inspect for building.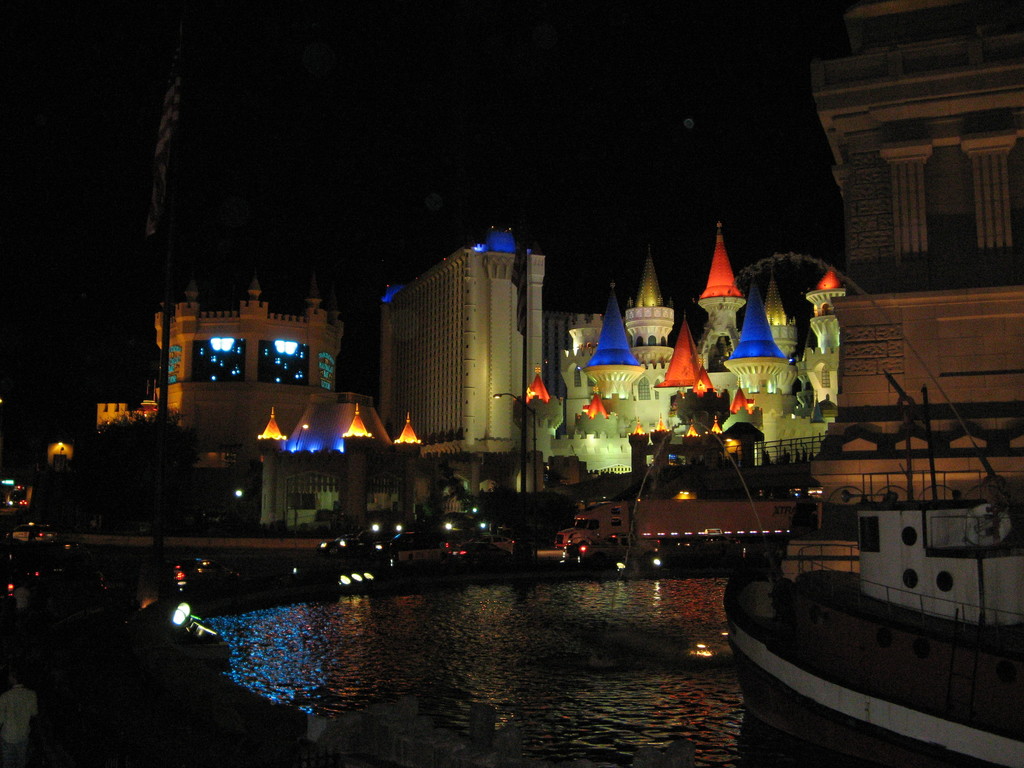
Inspection: [794, 0, 1023, 493].
